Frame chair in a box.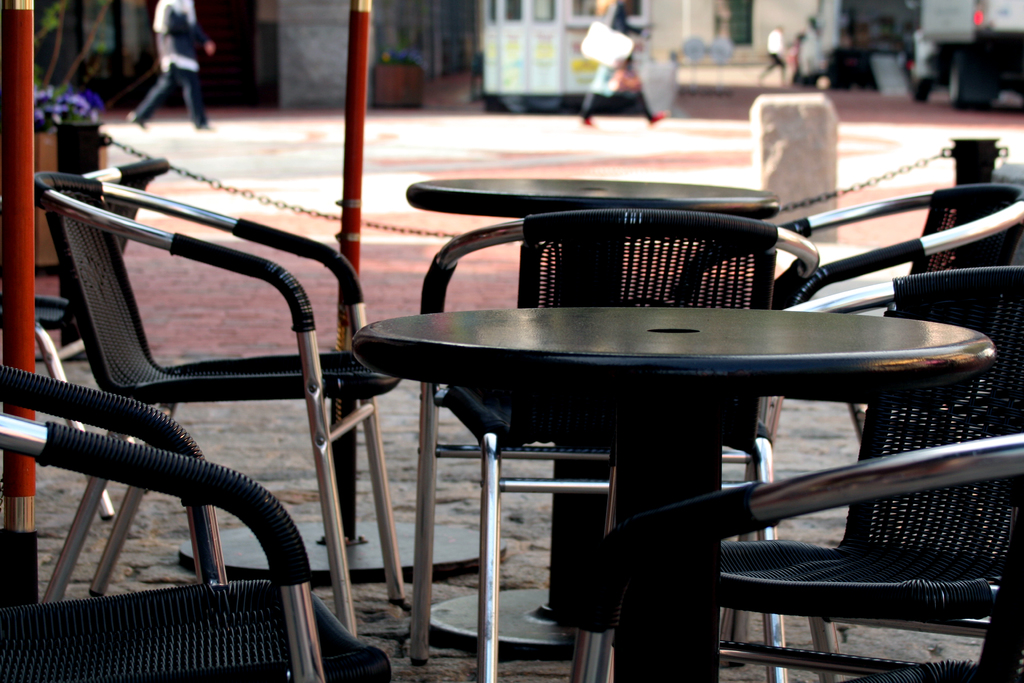
{"left": 477, "top": 217, "right": 821, "bottom": 682}.
